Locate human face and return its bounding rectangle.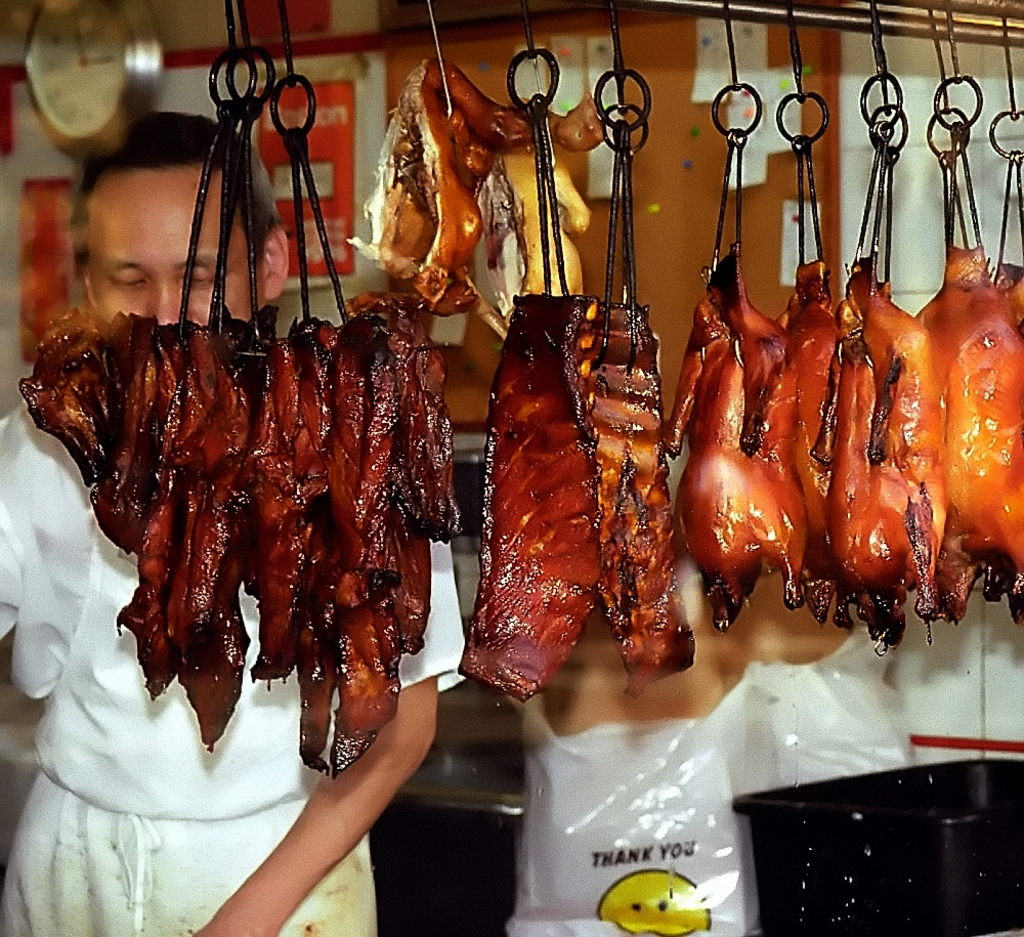
x1=90 y1=162 x2=270 y2=327.
